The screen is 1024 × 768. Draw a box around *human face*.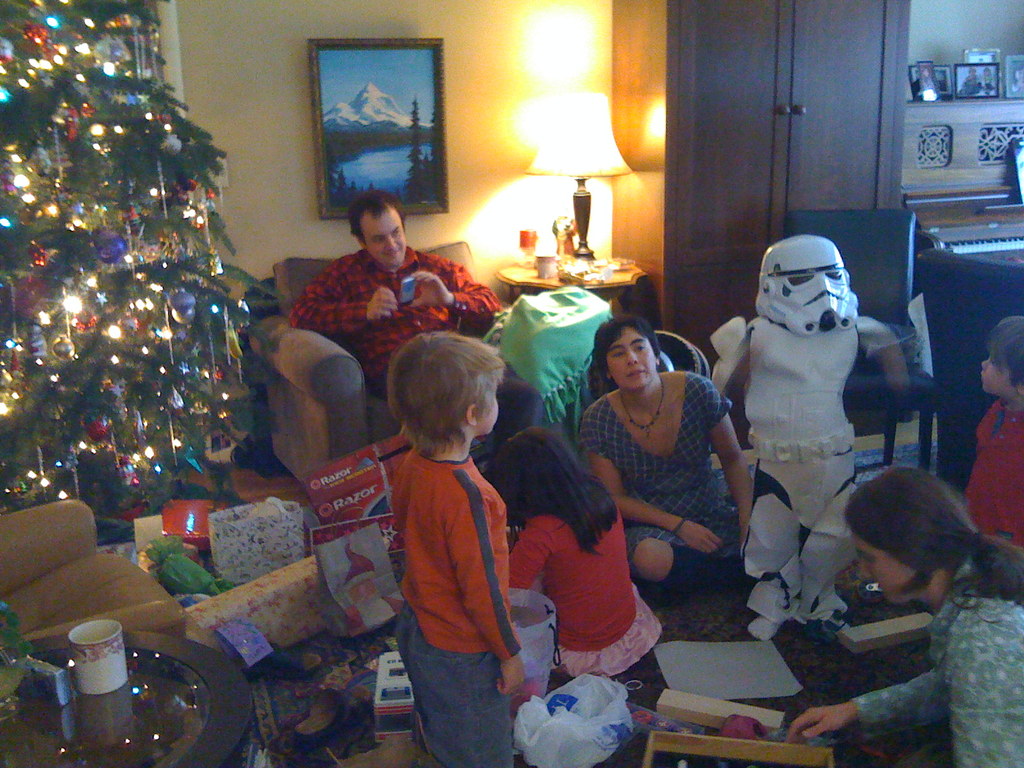
[left=605, top=328, right=657, bottom=389].
